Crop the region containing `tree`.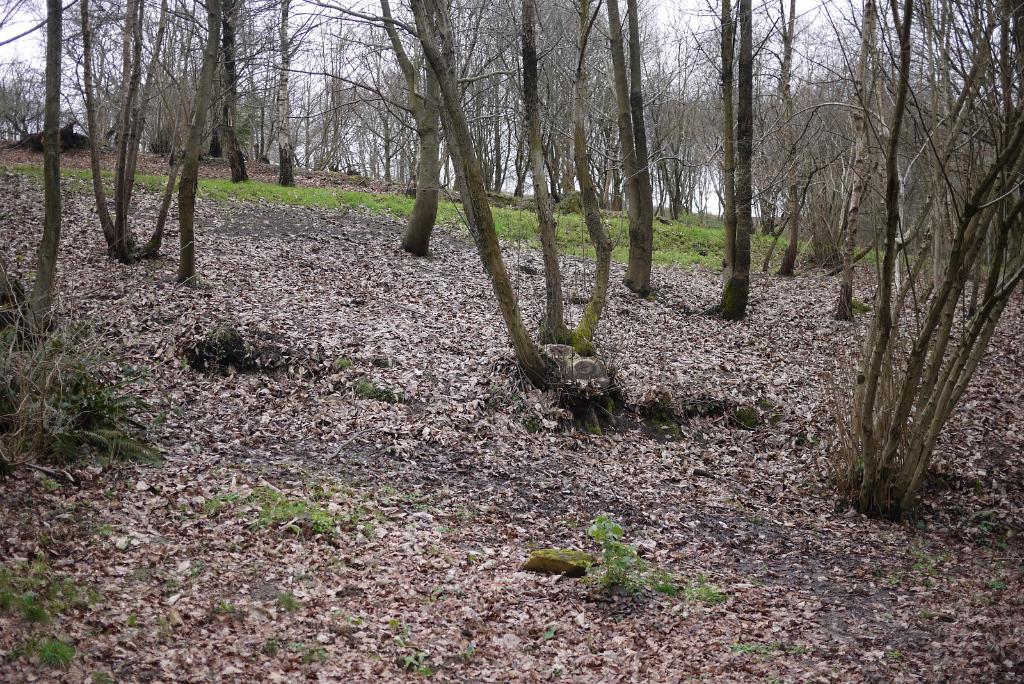
Crop region: rect(0, 52, 43, 163).
